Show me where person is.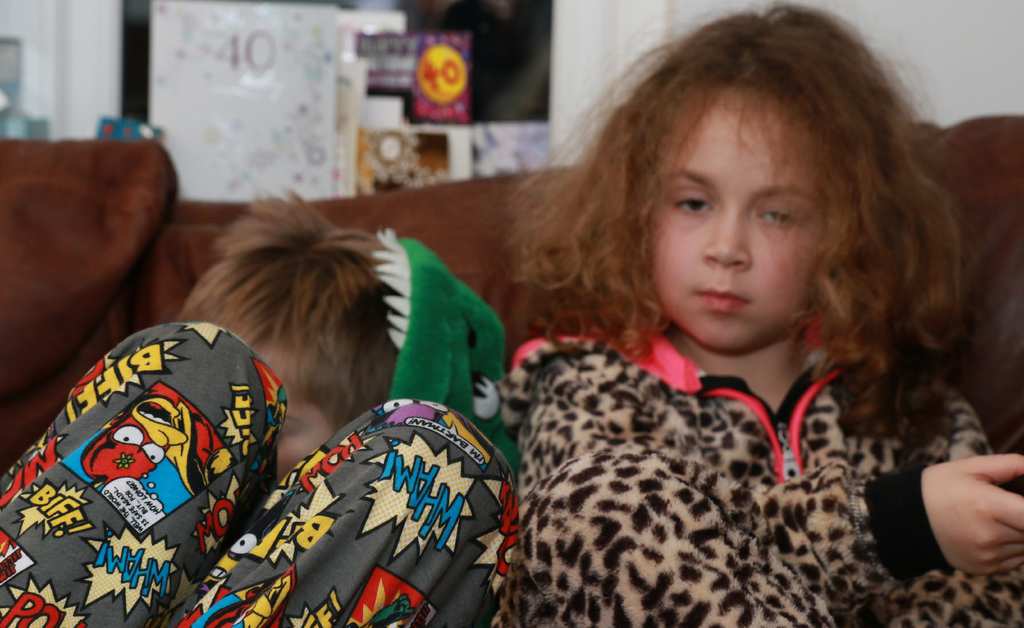
person is at 0,202,514,627.
